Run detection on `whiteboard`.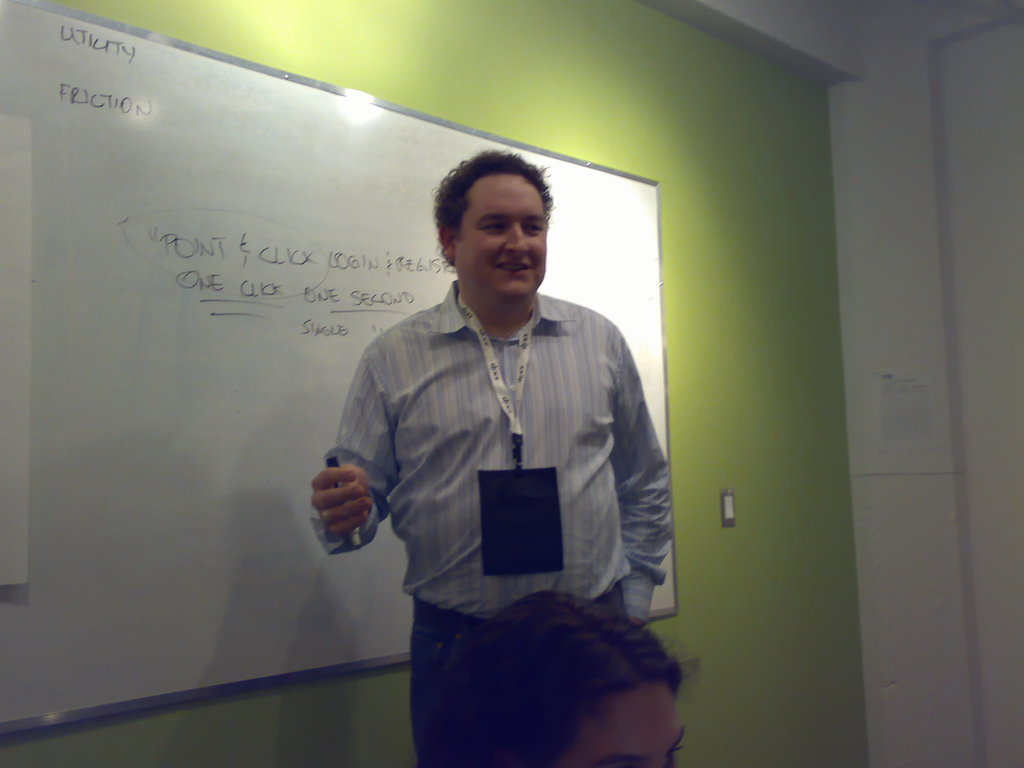
Result: (left=0, top=0, right=679, bottom=732).
